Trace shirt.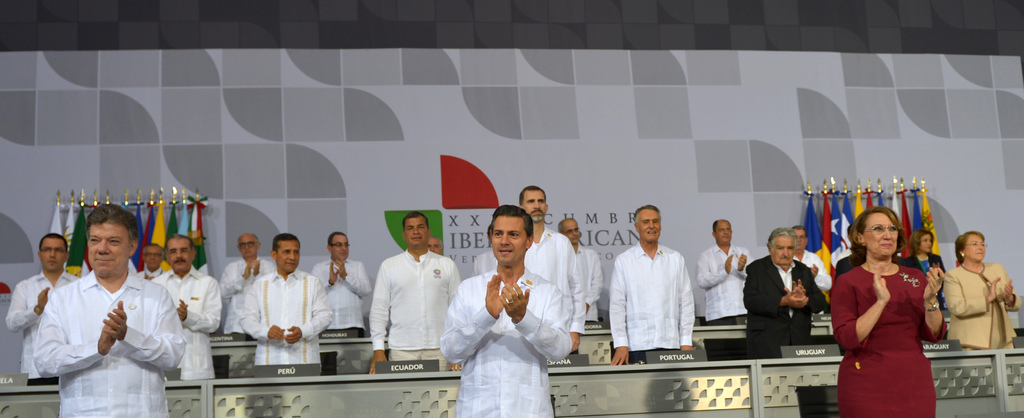
Traced to 367, 248, 461, 352.
